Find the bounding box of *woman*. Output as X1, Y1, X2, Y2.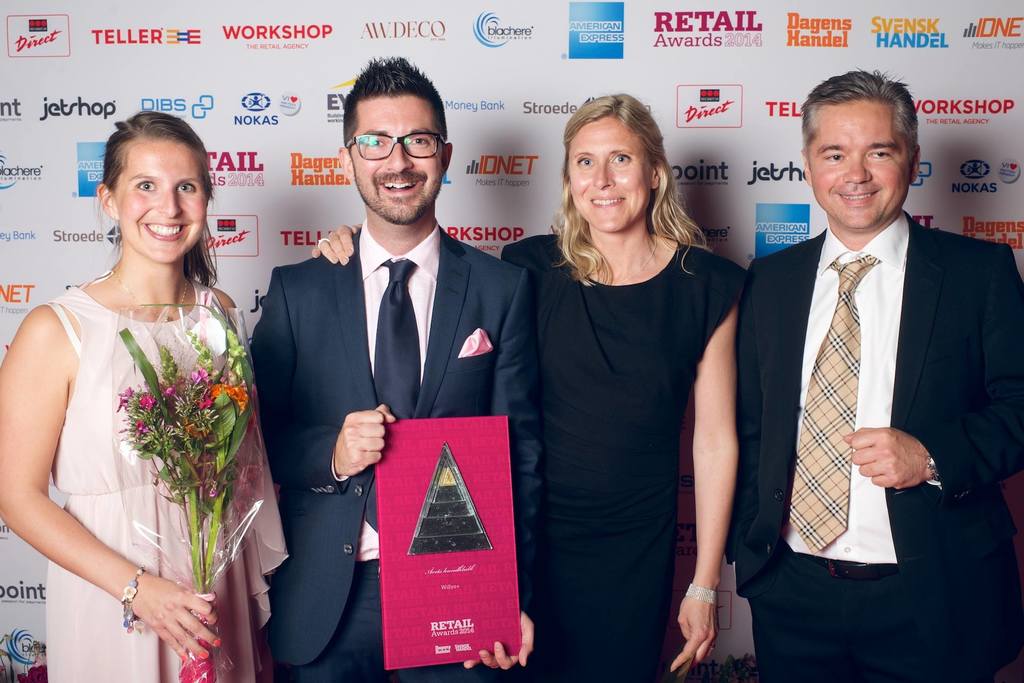
308, 94, 744, 682.
